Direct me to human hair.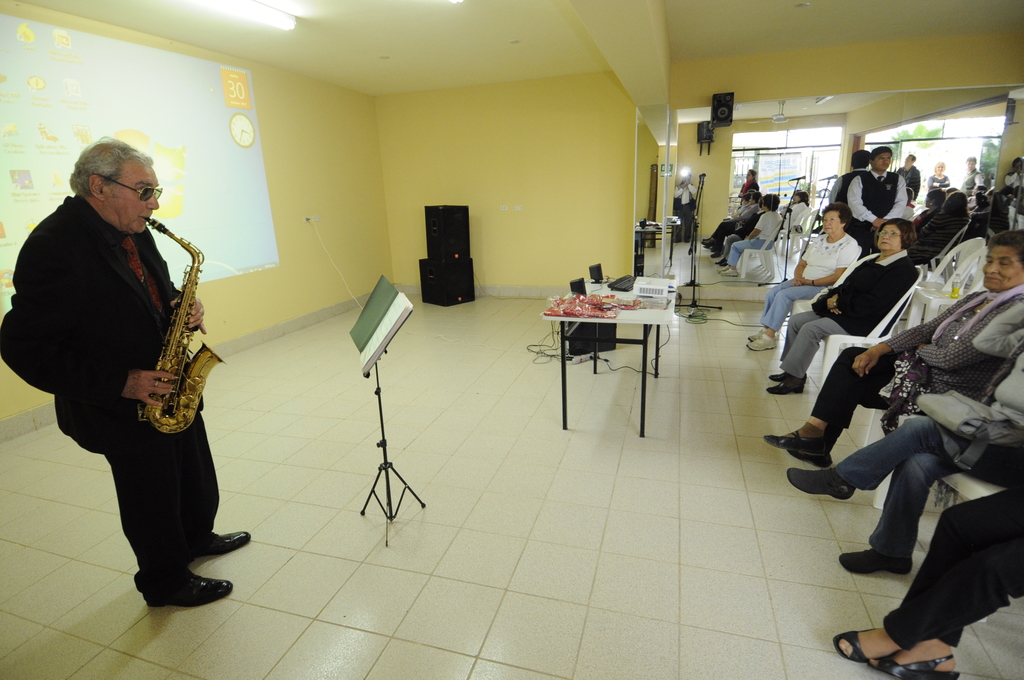
Direction: detection(851, 149, 872, 167).
